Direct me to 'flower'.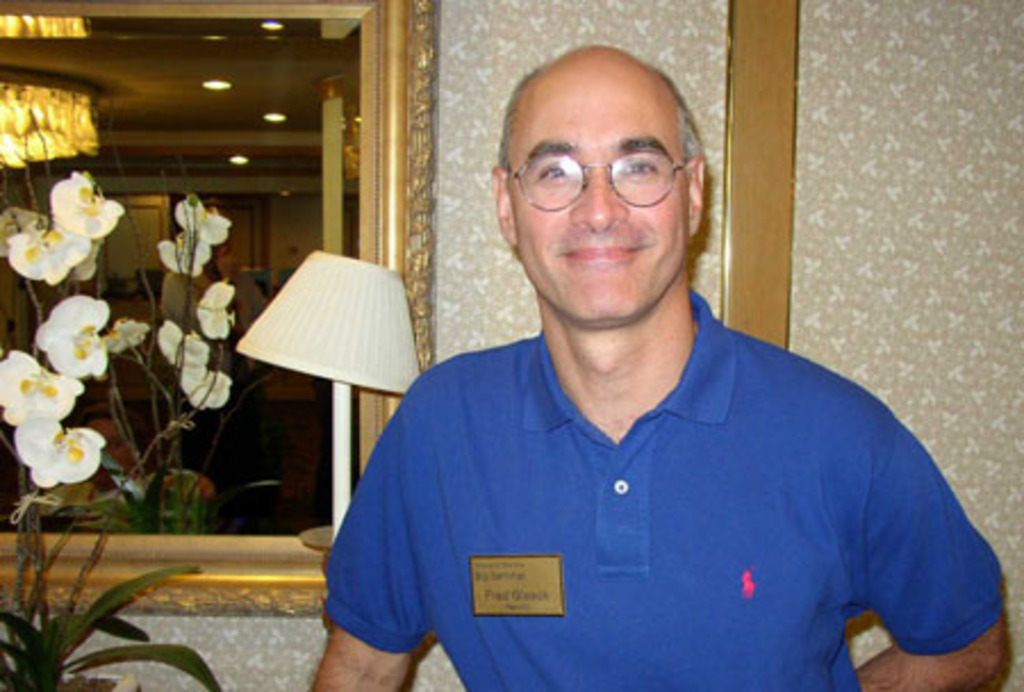
Direction: (102,314,146,357).
